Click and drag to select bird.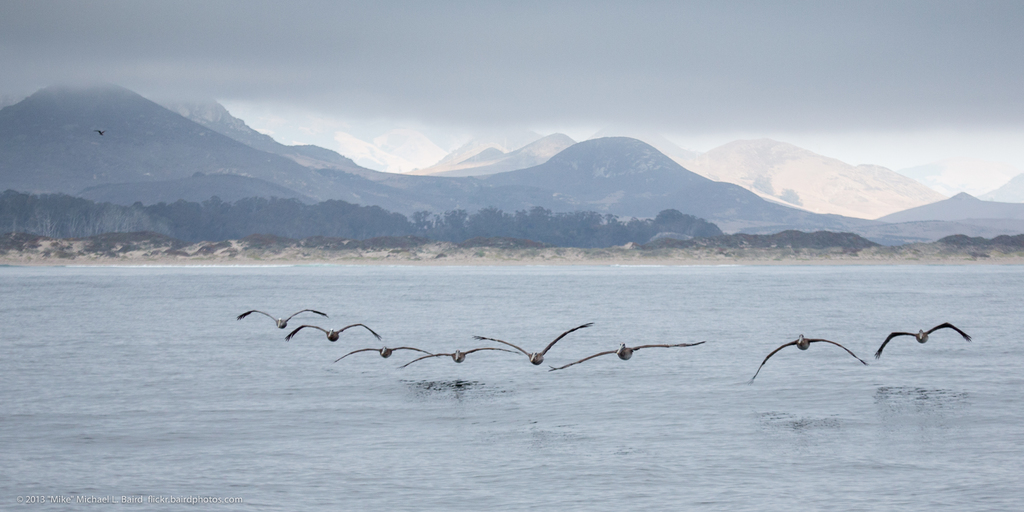
Selection: box(397, 342, 523, 374).
